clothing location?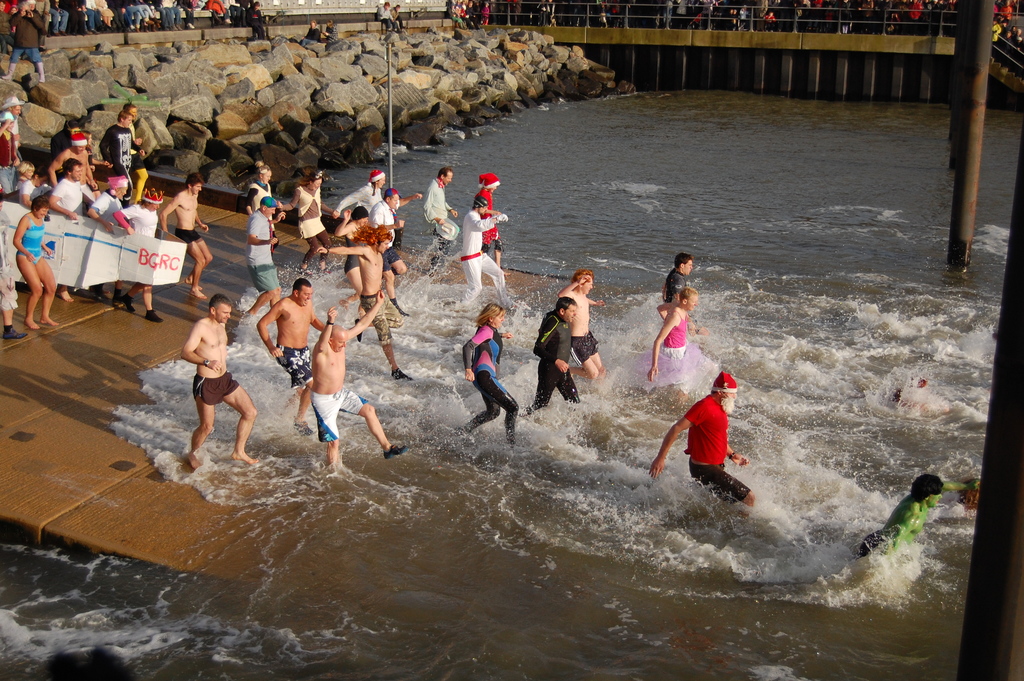
(531,314,576,412)
